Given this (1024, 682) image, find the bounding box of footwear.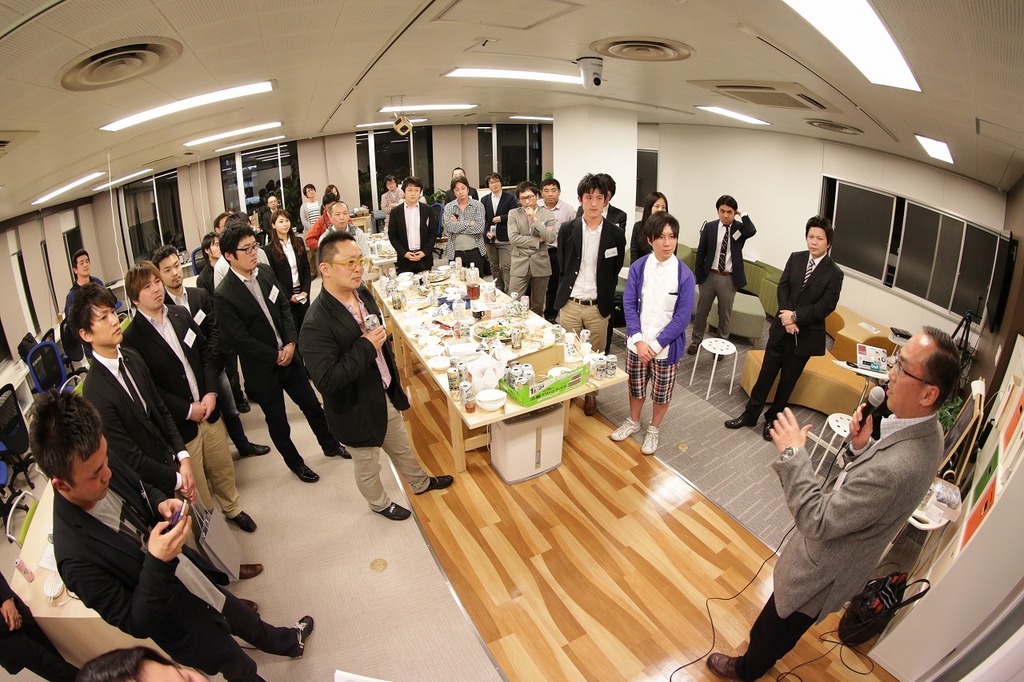
bbox=(643, 424, 661, 454).
